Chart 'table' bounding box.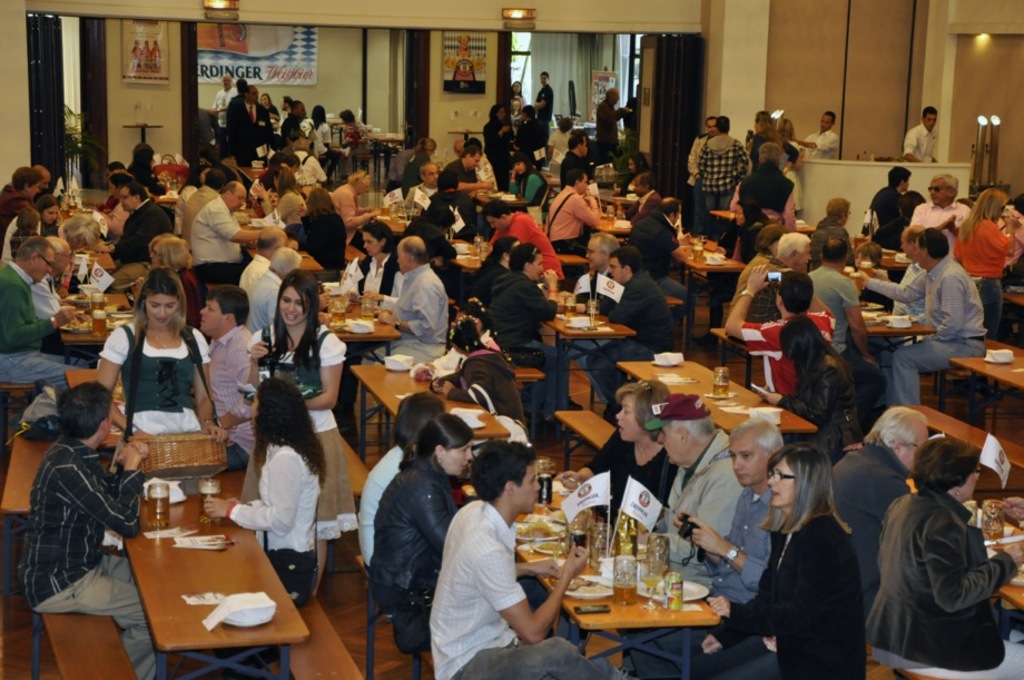
Charted: BBox(861, 238, 914, 272).
